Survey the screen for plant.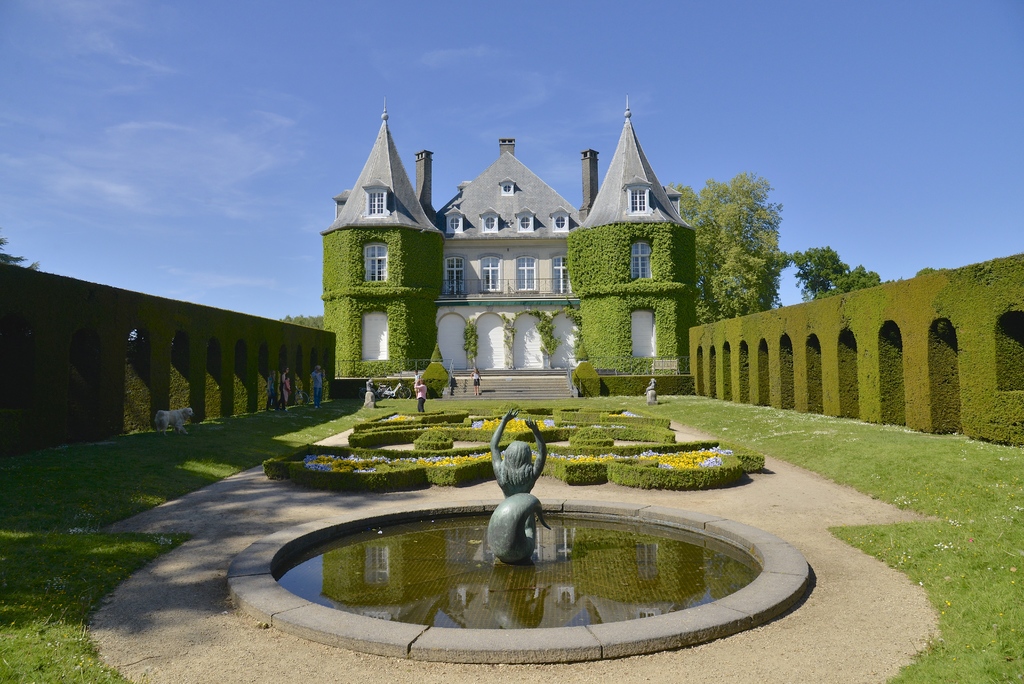
Survey found: 259, 434, 427, 487.
